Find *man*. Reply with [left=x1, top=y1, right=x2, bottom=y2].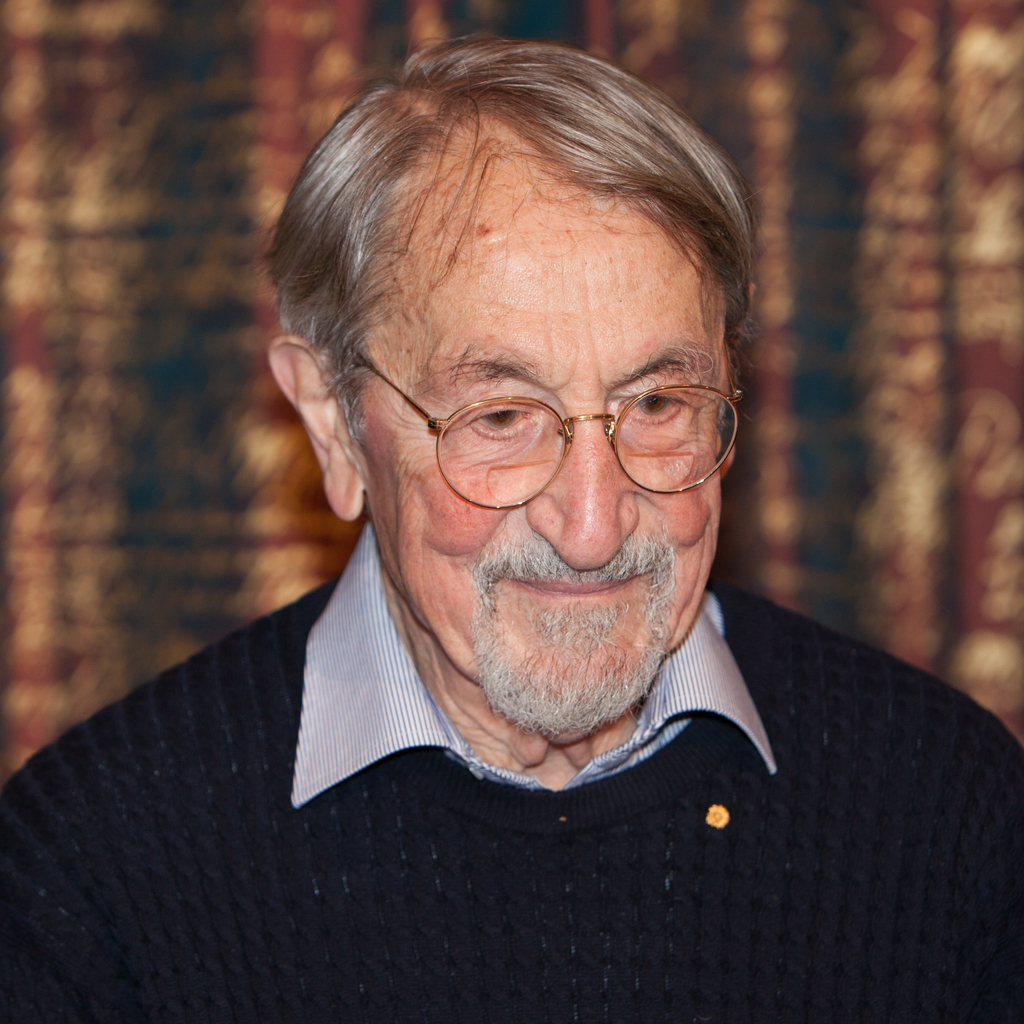
[left=4, top=32, right=1020, bottom=1023].
